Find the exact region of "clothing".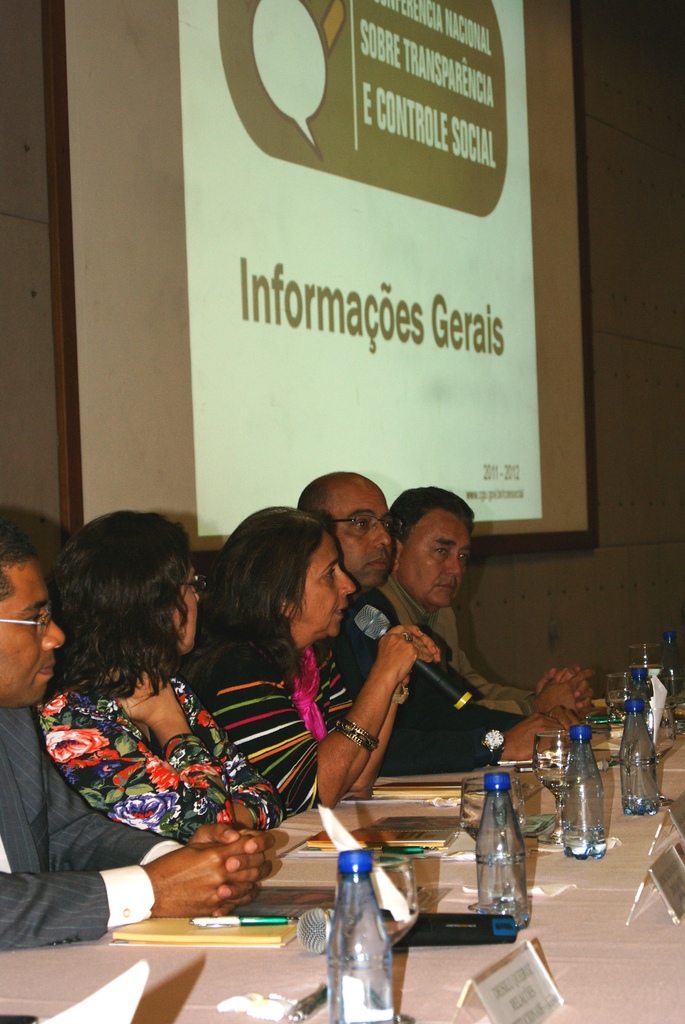
Exact region: detection(384, 571, 541, 721).
